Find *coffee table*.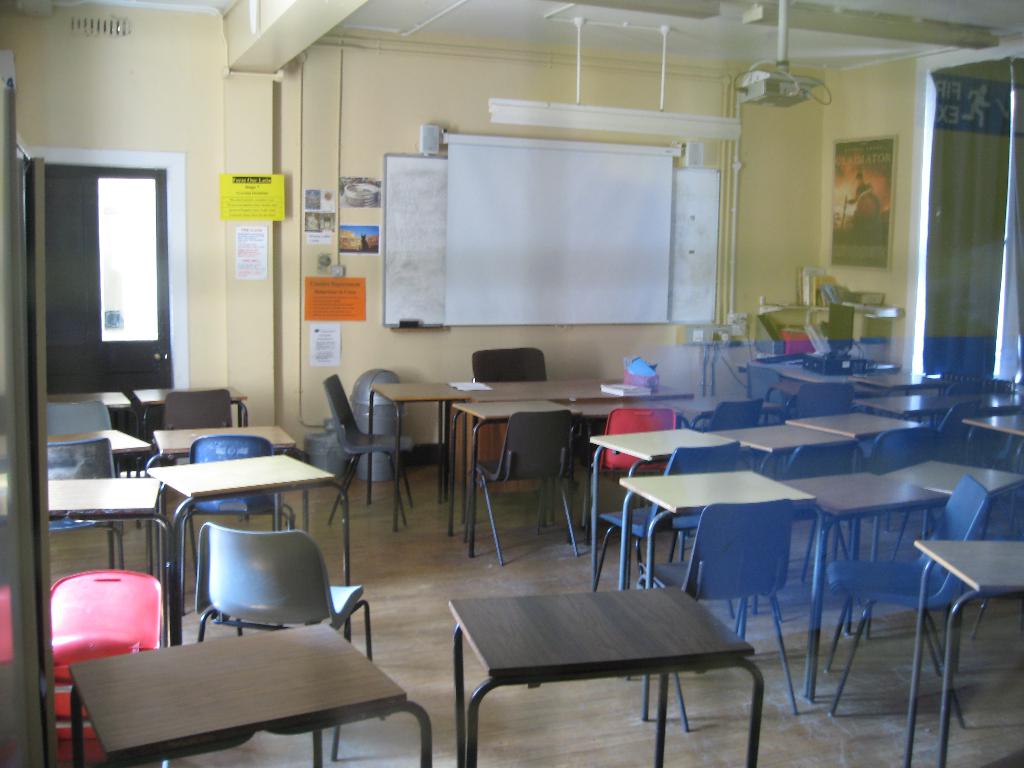
{"x1": 47, "y1": 475, "x2": 170, "y2": 645}.
